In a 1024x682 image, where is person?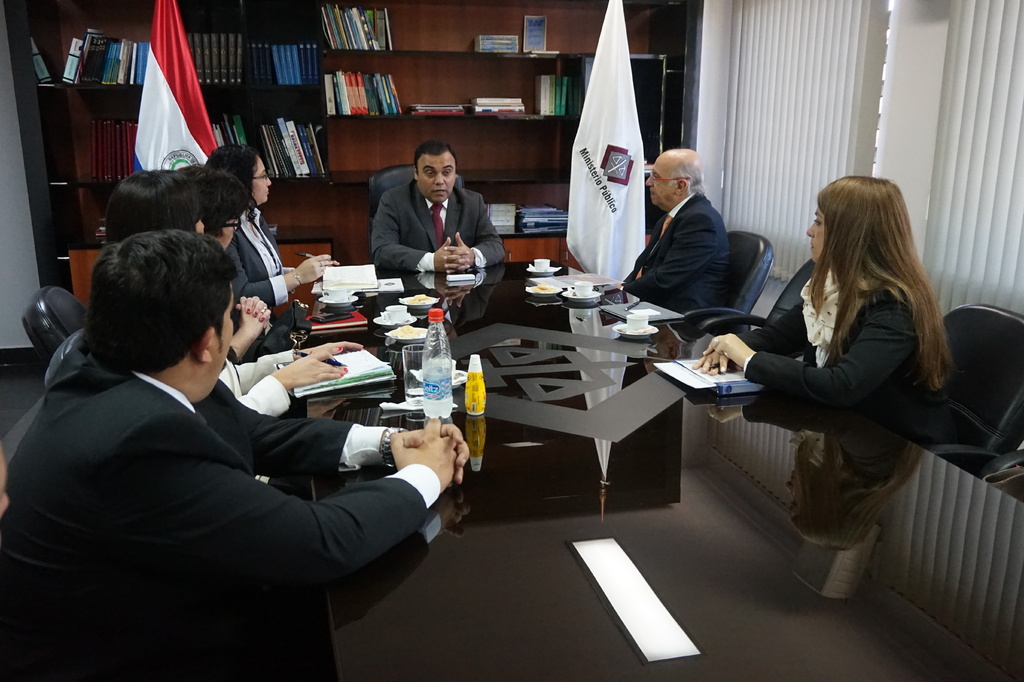
616, 147, 730, 327.
